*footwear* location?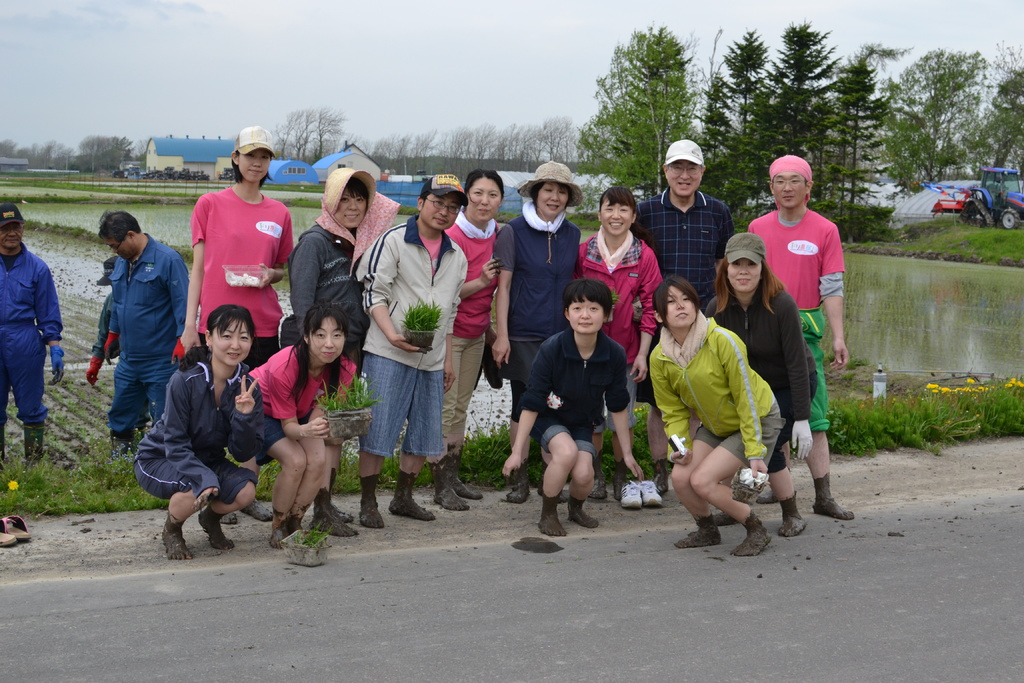
crop(356, 474, 385, 532)
